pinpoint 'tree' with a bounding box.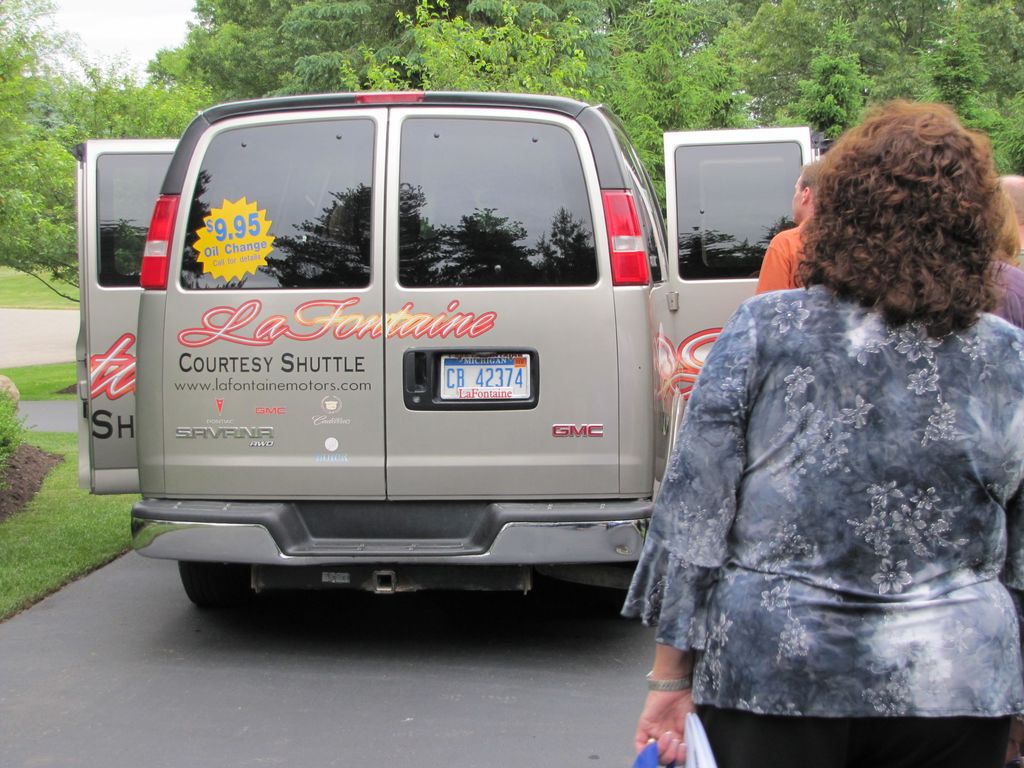
locate(258, 0, 390, 100).
